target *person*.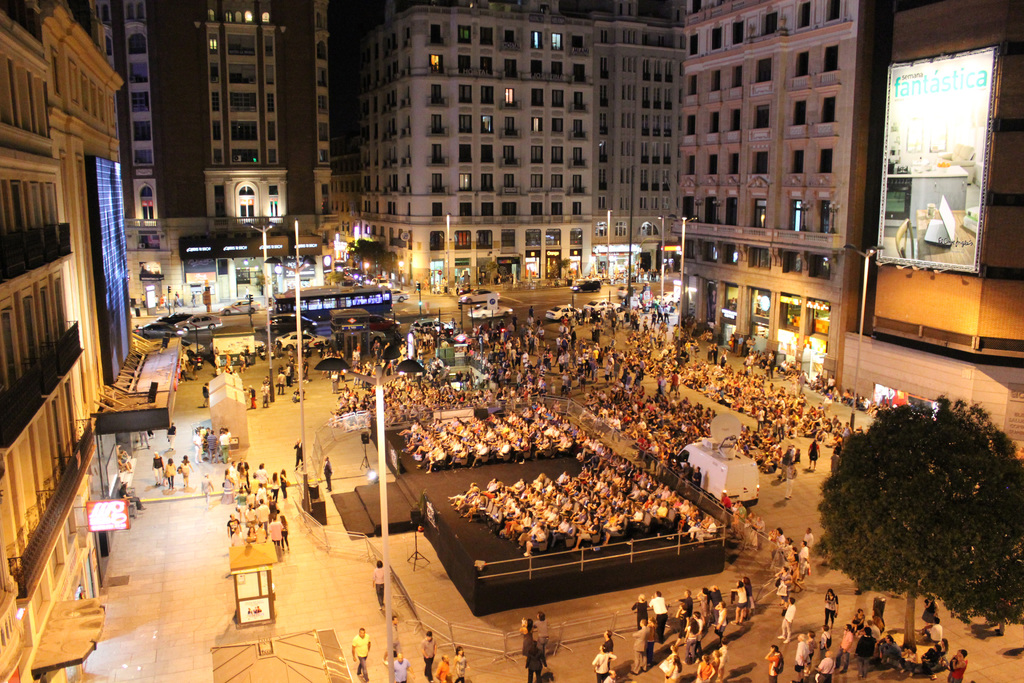
Target region: <bbox>696, 593, 710, 630</bbox>.
